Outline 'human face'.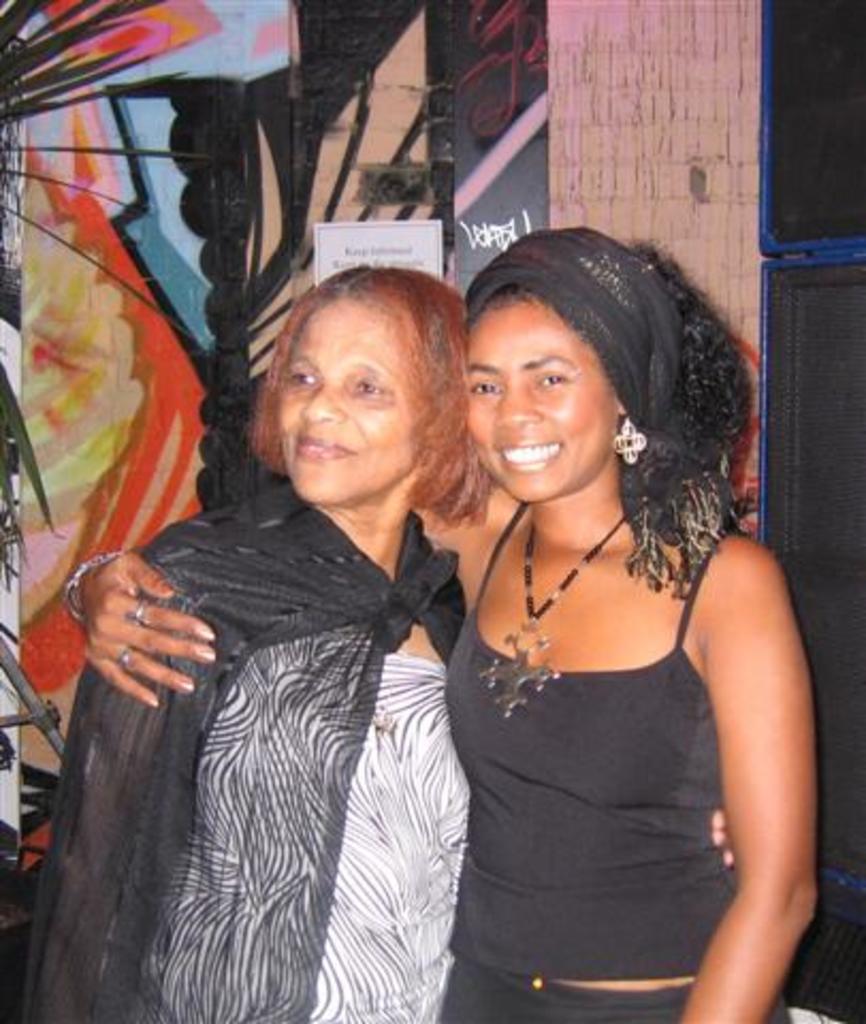
Outline: (275,297,424,508).
